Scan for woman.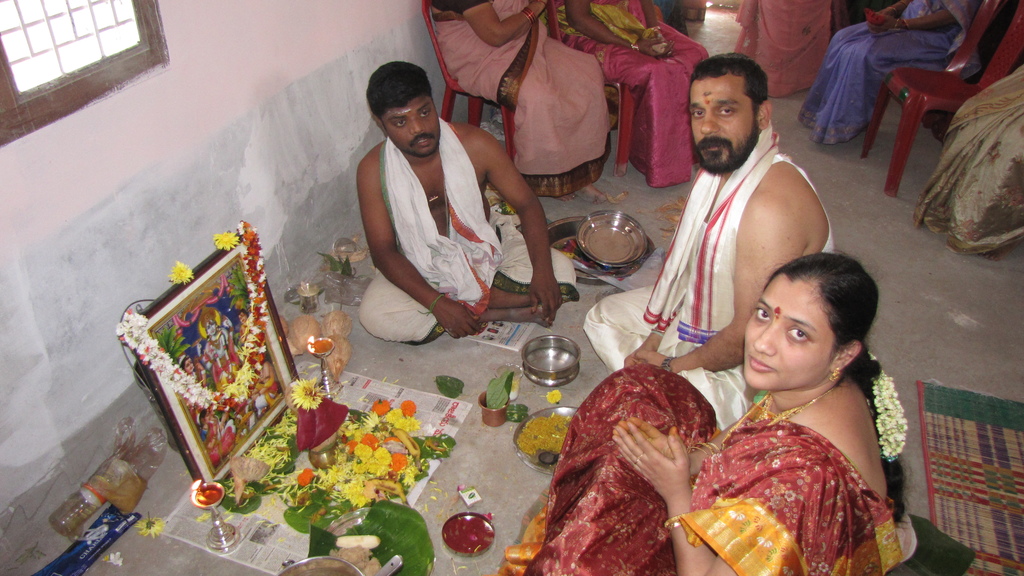
Scan result: [x1=516, y1=250, x2=911, y2=575].
